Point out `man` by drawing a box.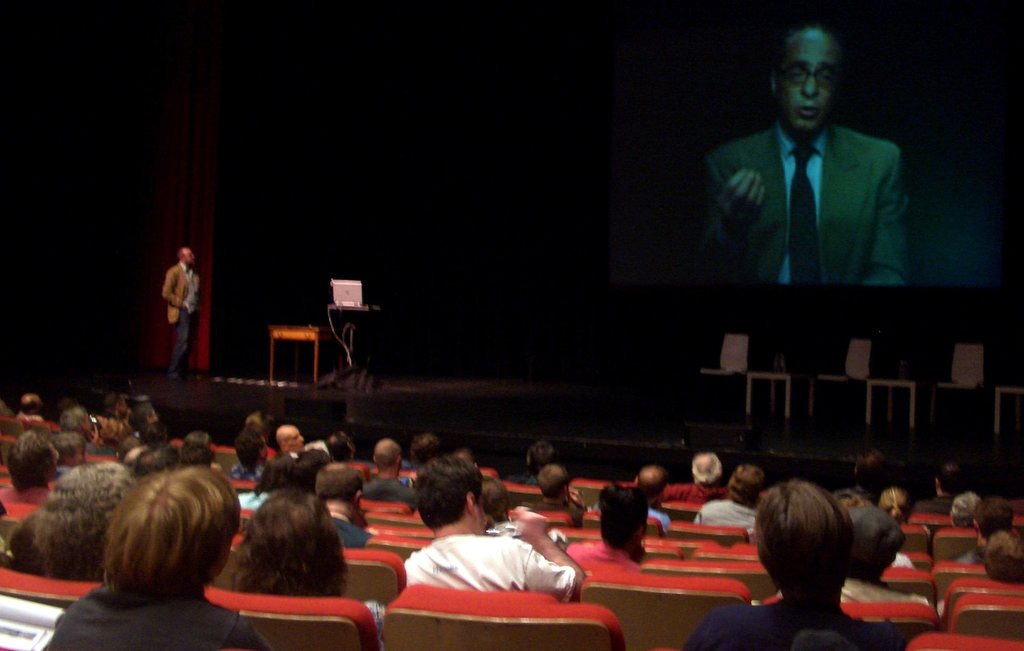
pyautogui.locateOnScreen(400, 454, 586, 595).
